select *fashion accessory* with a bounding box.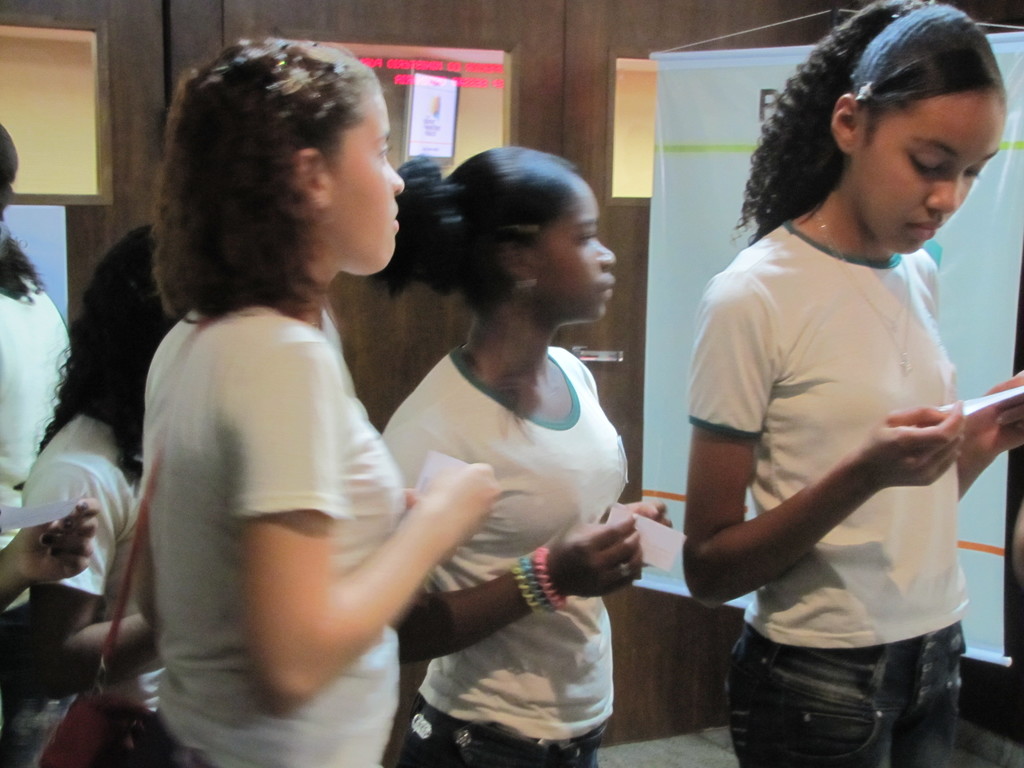
[x1=35, y1=321, x2=204, y2=767].
